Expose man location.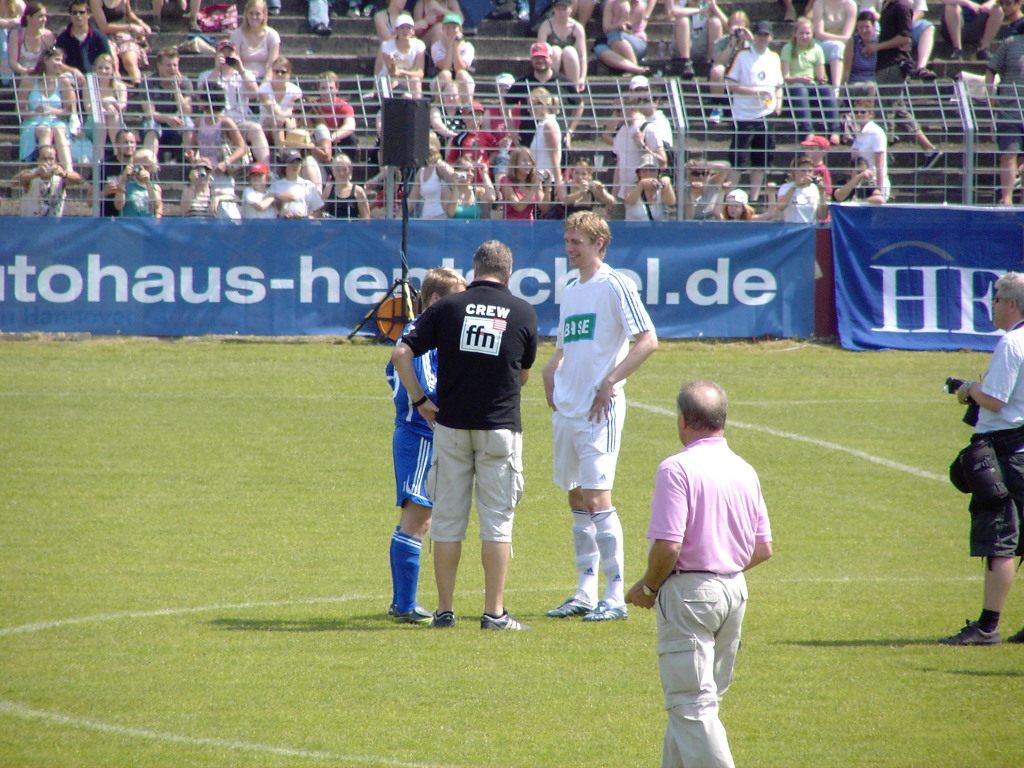
Exposed at Rect(137, 45, 195, 182).
